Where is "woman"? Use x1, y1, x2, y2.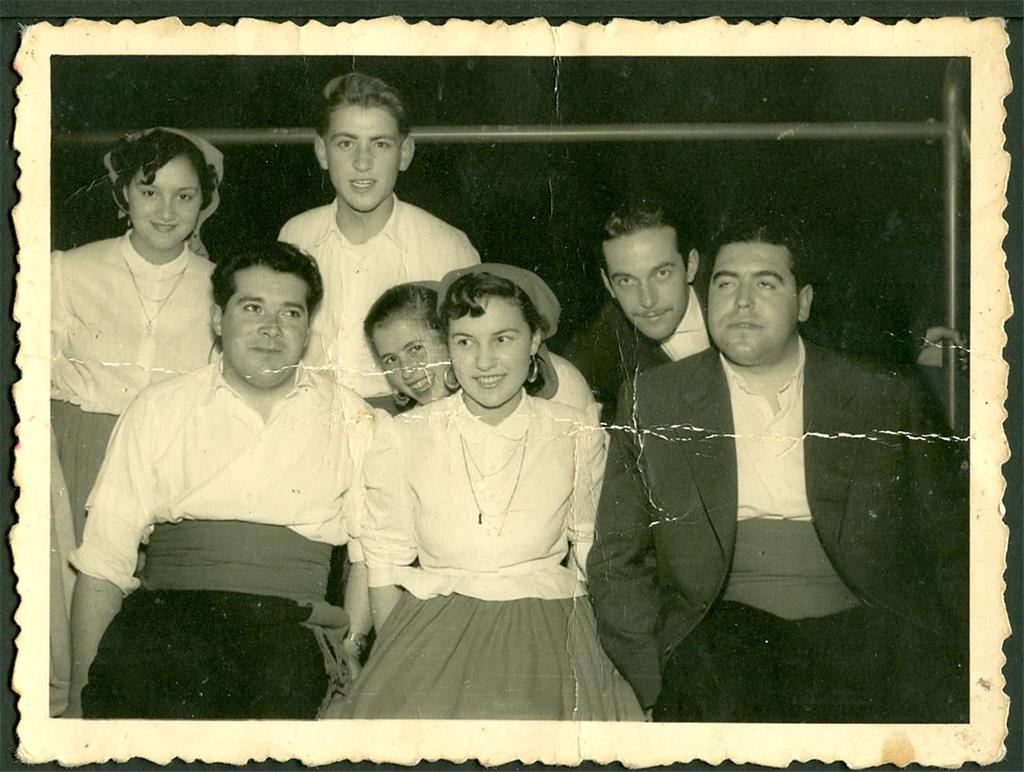
358, 278, 602, 427.
